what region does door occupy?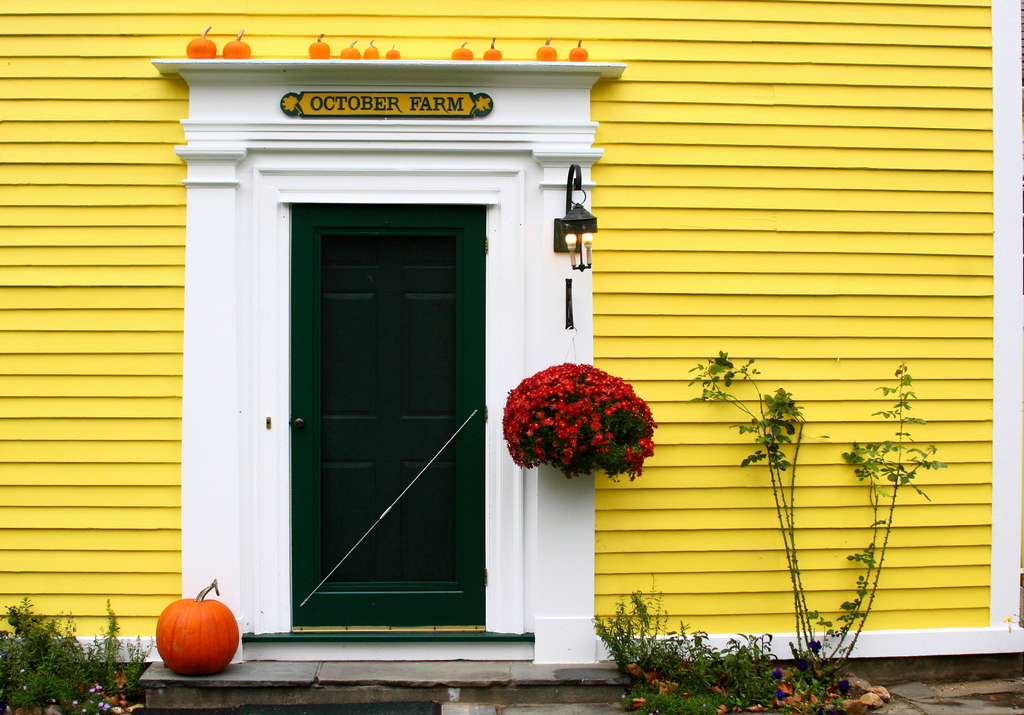
region(272, 210, 471, 633).
